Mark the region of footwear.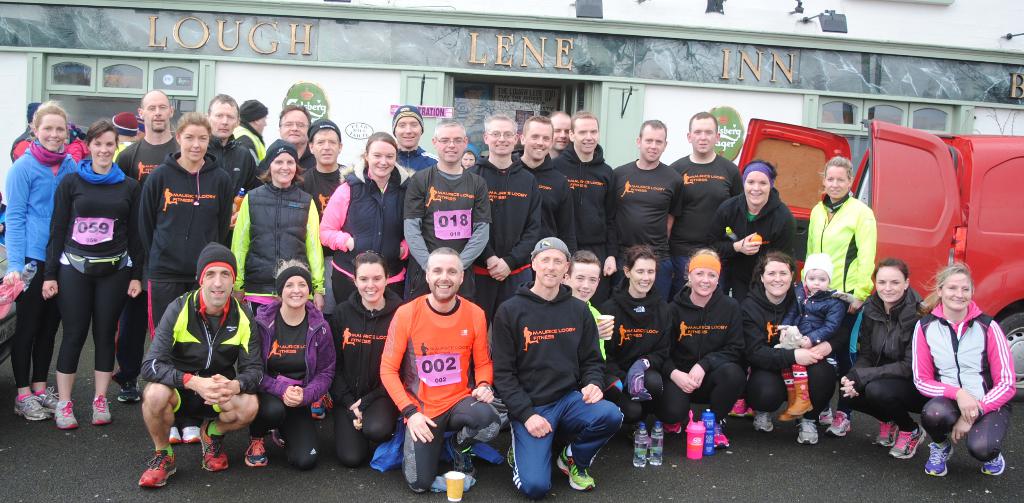
Region: region(667, 424, 680, 435).
